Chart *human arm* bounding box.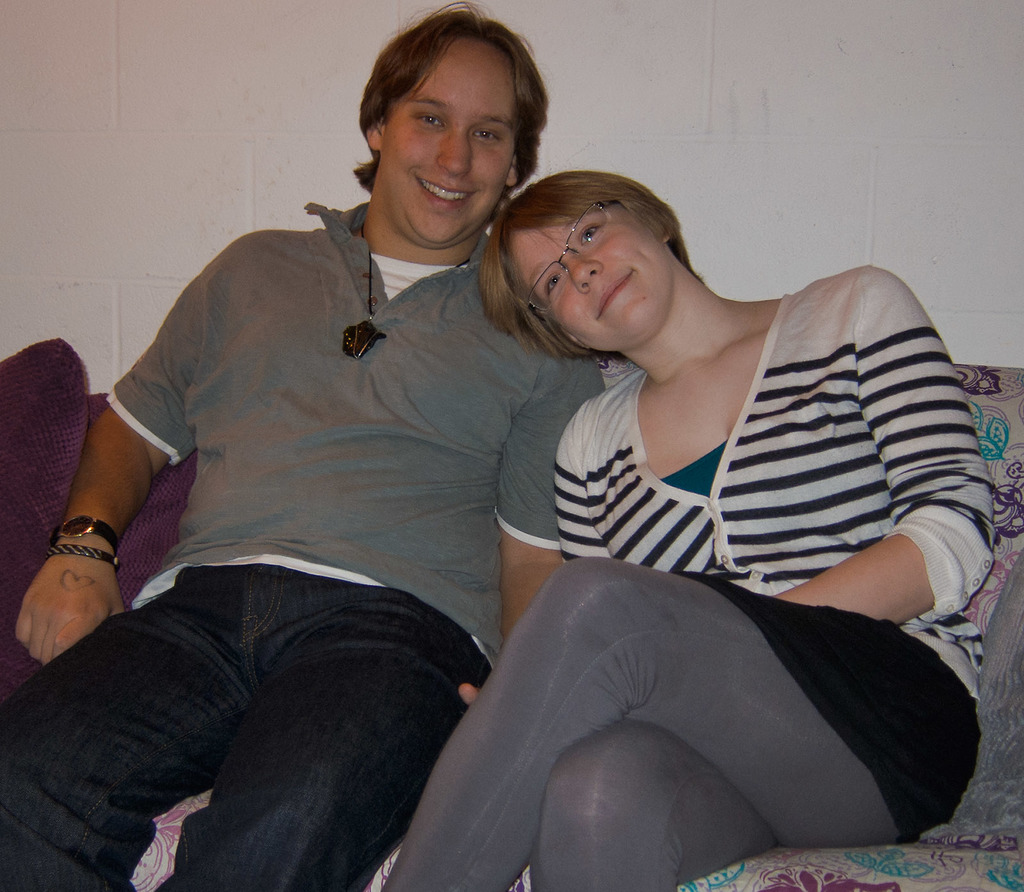
Charted: BBox(547, 386, 632, 593).
